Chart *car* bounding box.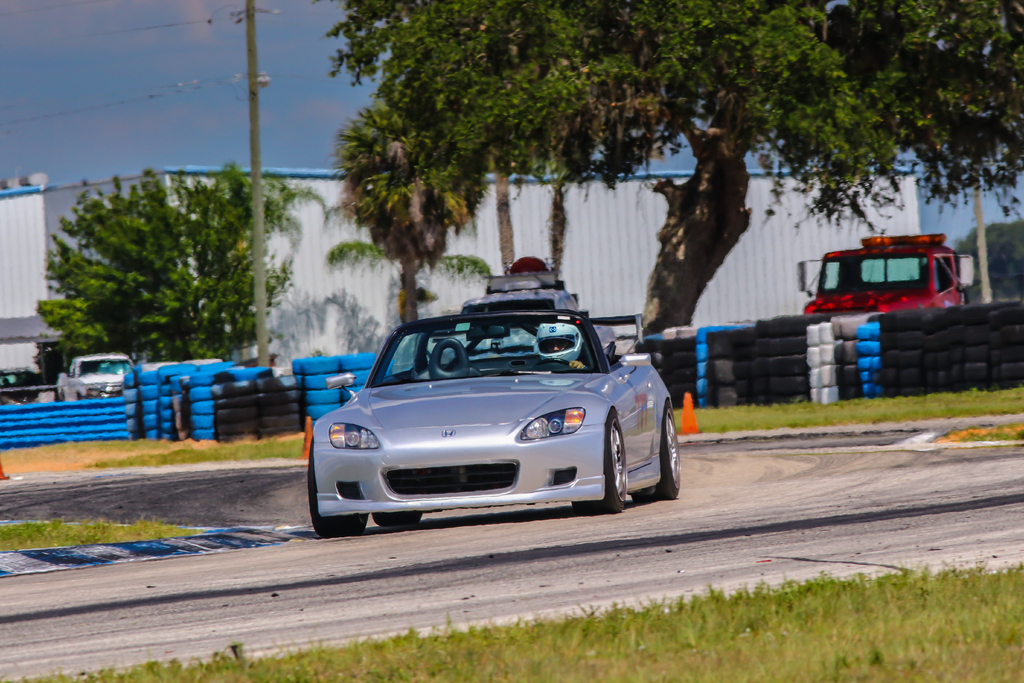
Charted: box=[301, 310, 682, 533].
